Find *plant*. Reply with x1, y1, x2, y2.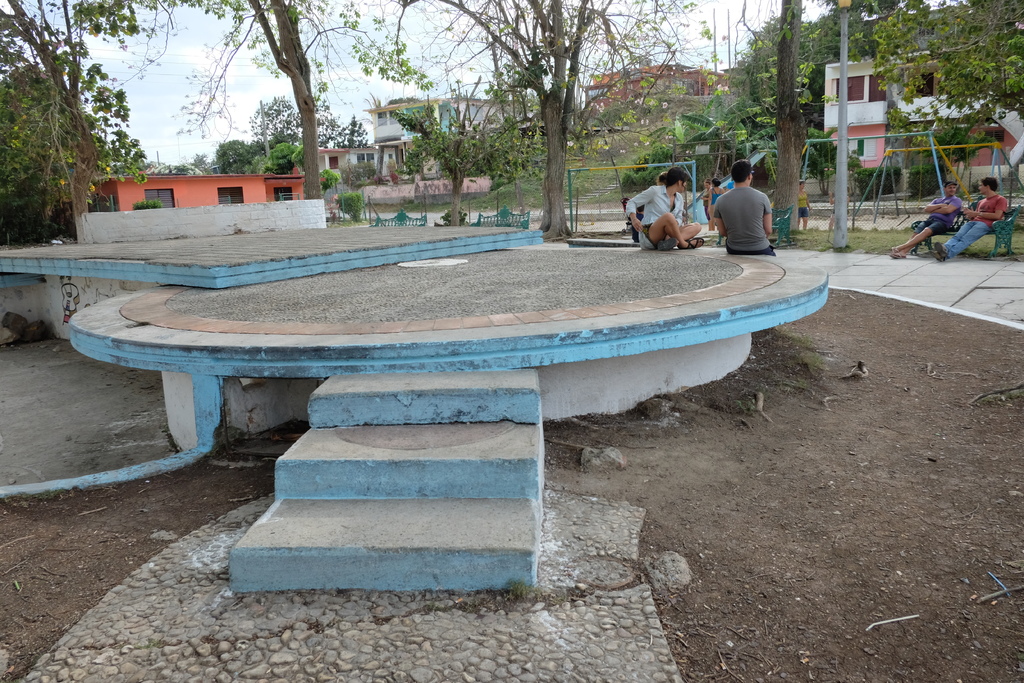
130, 194, 163, 209.
